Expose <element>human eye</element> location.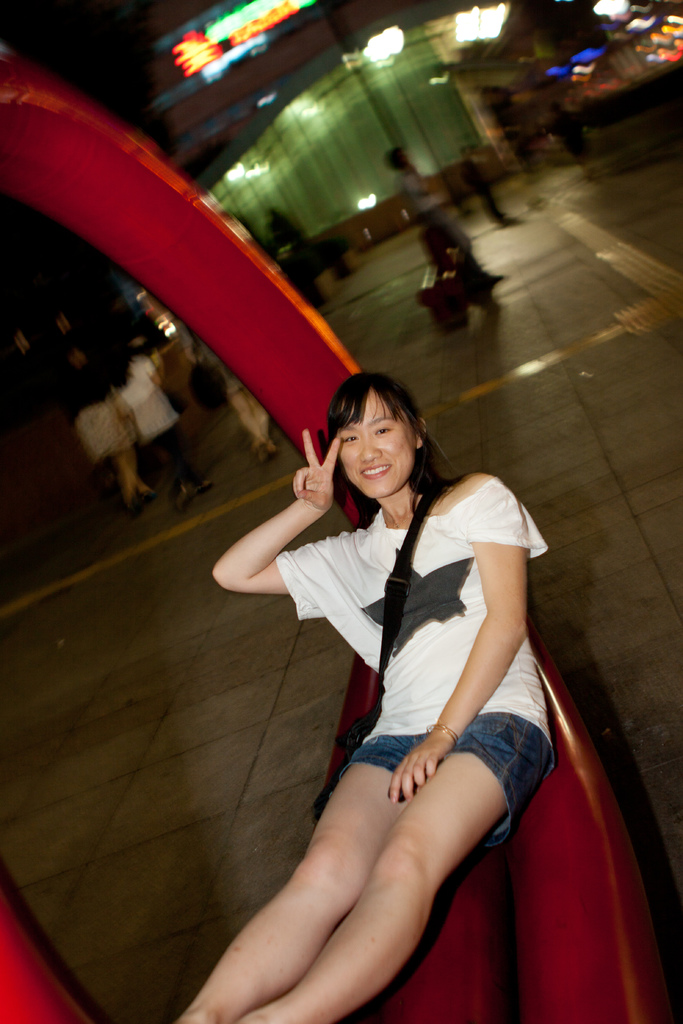
Exposed at (375,423,390,438).
